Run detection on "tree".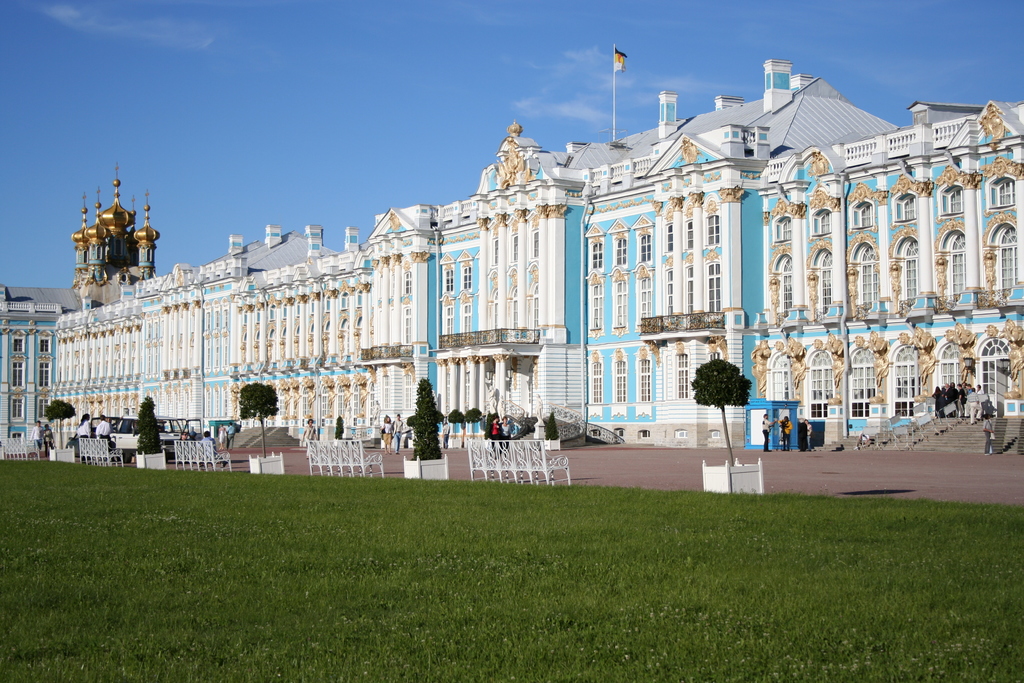
Result: left=438, top=413, right=492, bottom=447.
